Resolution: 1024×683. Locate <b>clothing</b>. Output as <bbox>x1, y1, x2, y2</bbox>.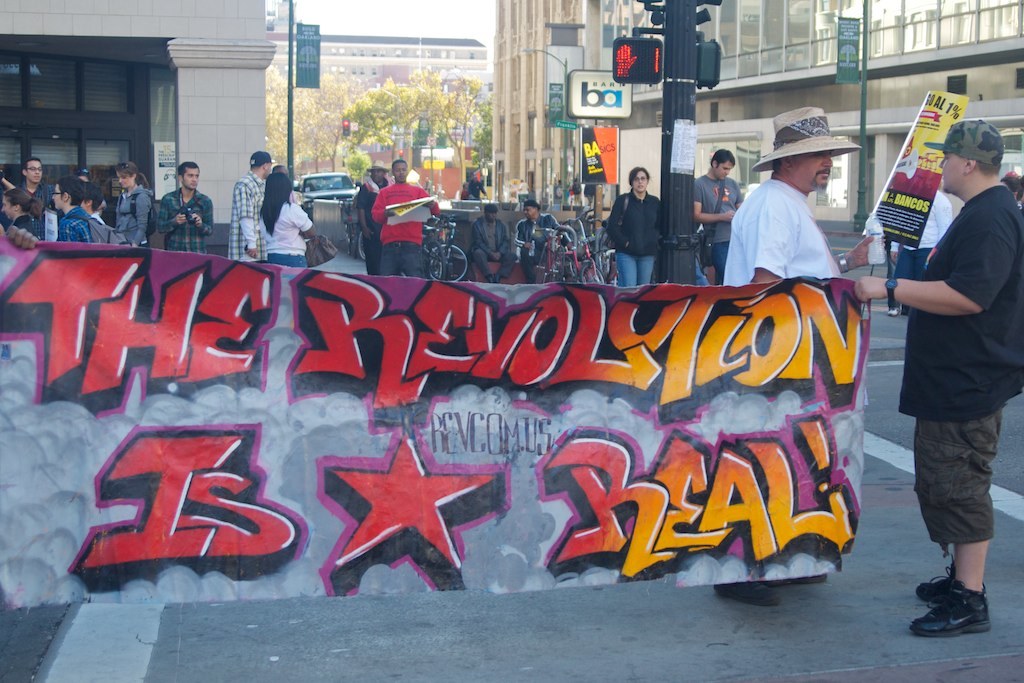
<bbox>257, 198, 305, 267</bbox>.
